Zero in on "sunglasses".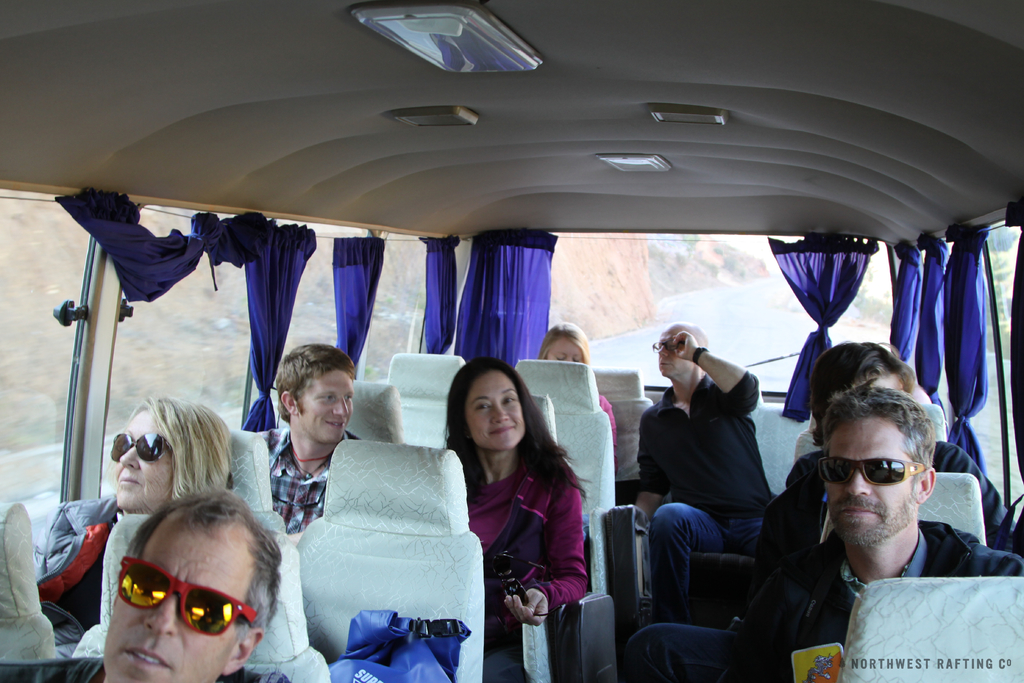
Zeroed in: BBox(116, 552, 258, 638).
